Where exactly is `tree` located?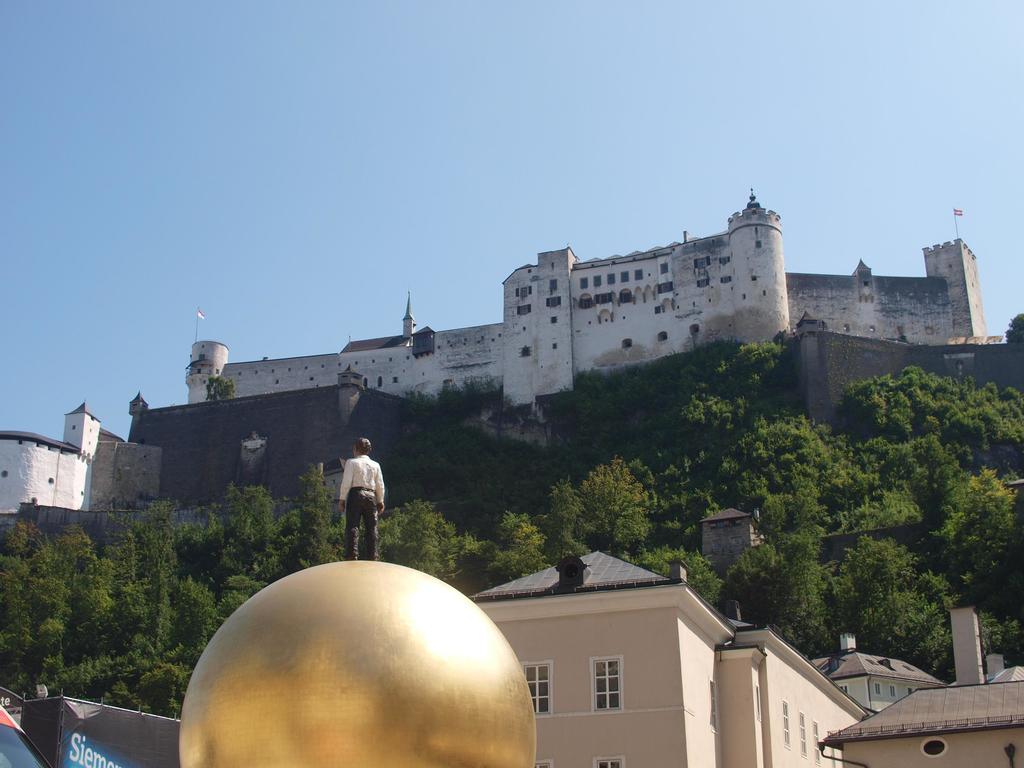
Its bounding box is [487, 457, 726, 603].
